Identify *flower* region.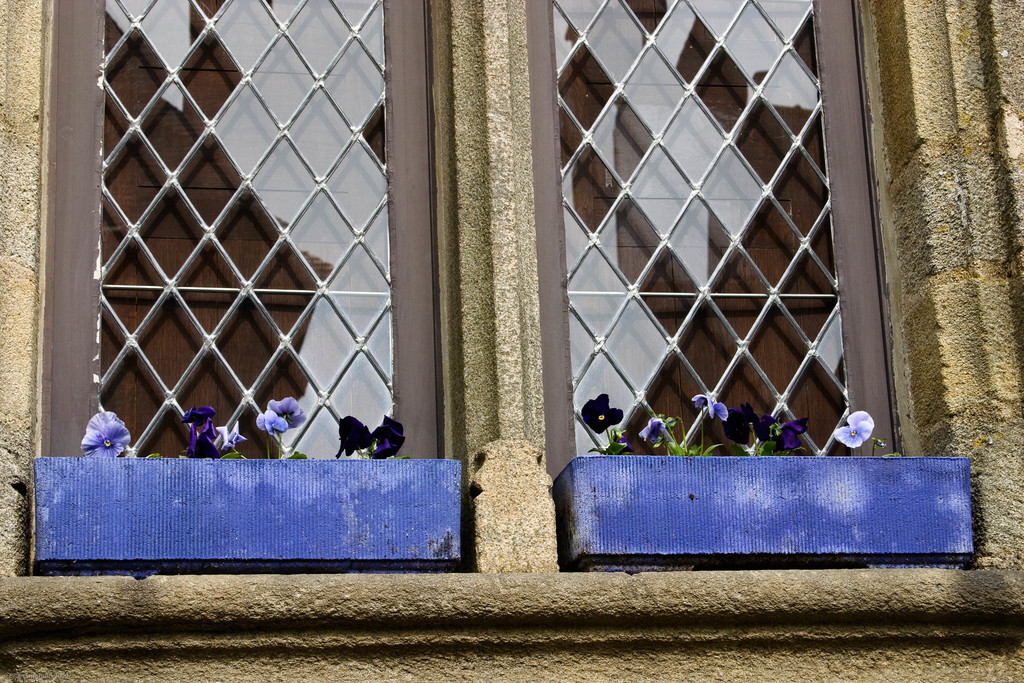
Region: (755, 424, 769, 442).
